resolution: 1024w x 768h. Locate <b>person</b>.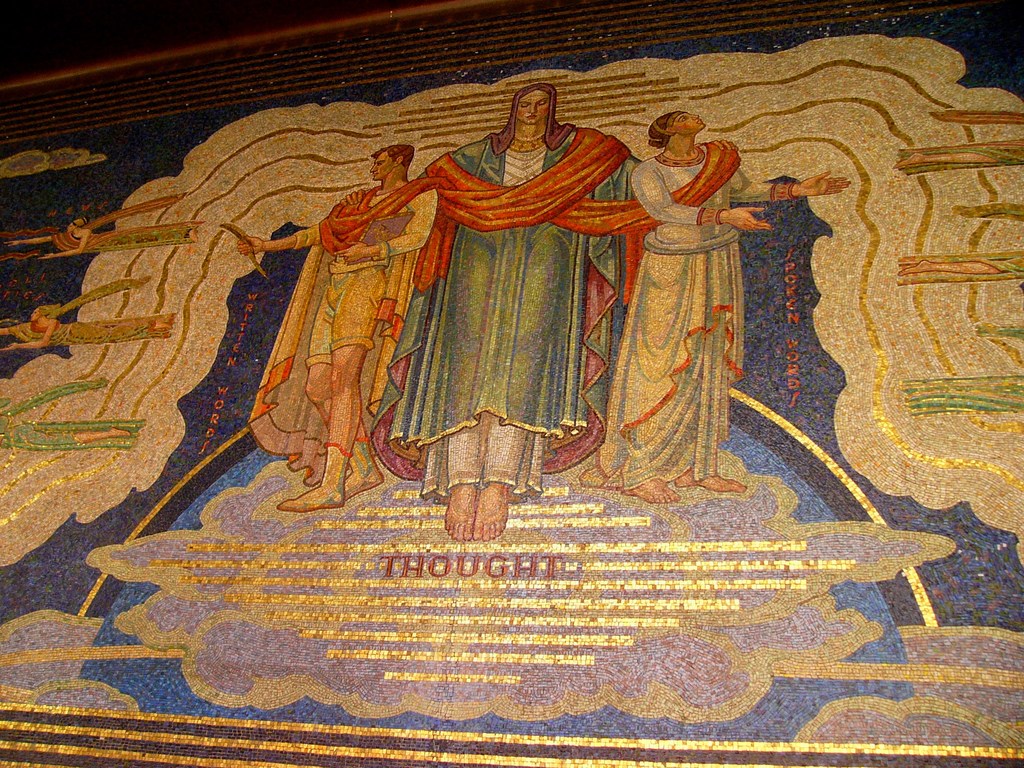
[x1=599, y1=106, x2=849, y2=506].
